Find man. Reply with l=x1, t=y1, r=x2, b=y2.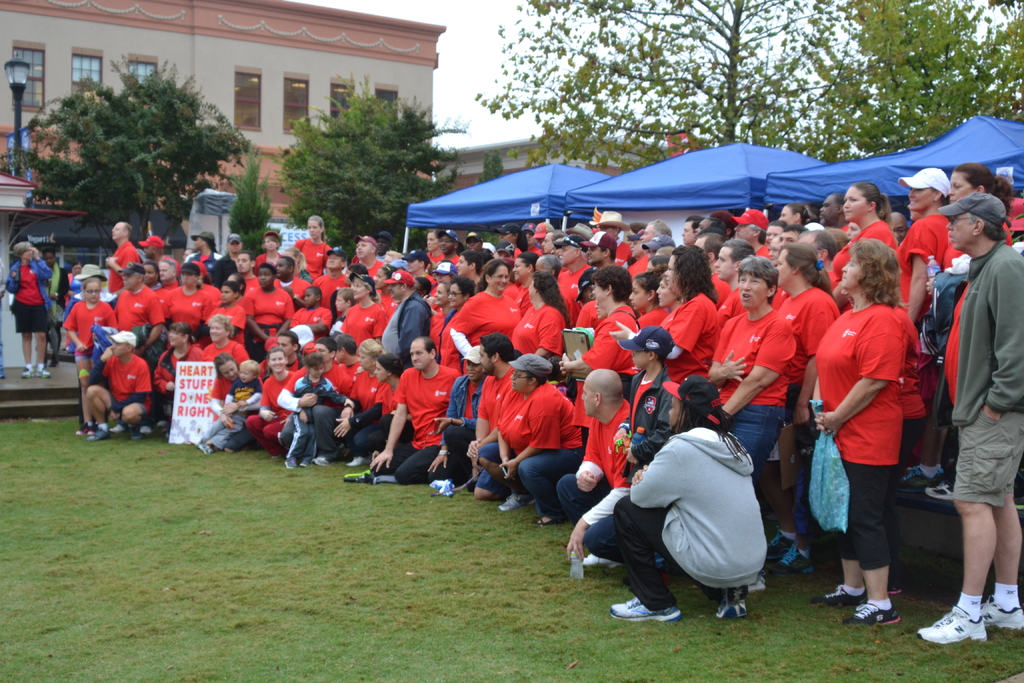
l=382, t=269, r=432, b=365.
